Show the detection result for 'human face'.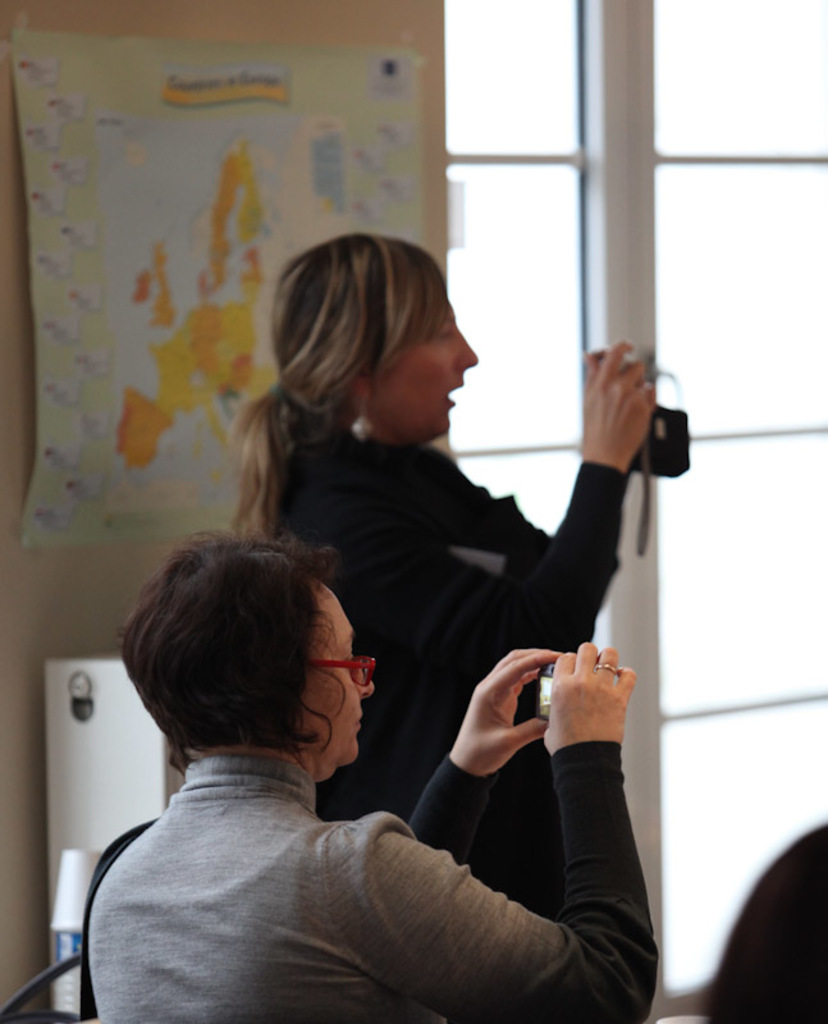
bbox(305, 593, 372, 764).
